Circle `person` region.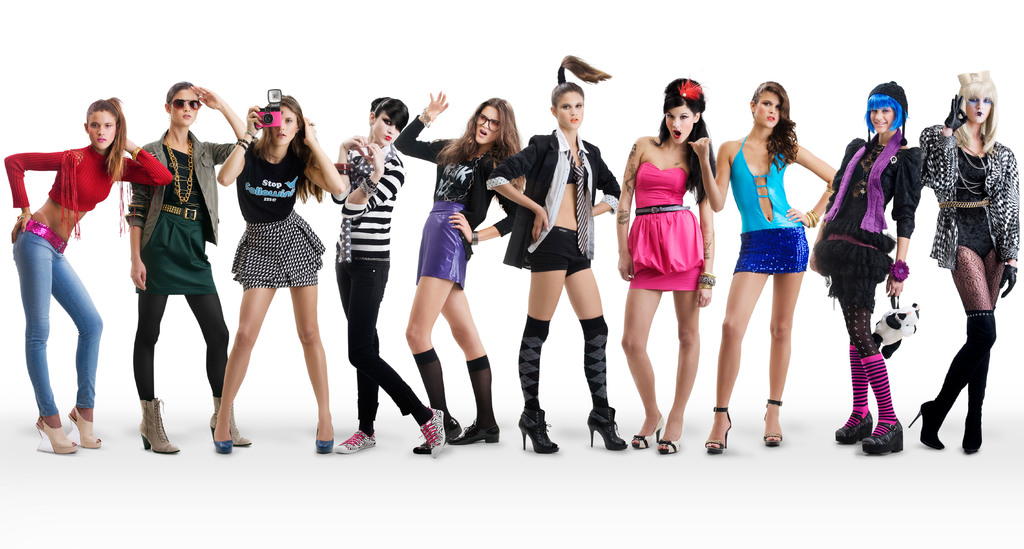
Region: box(907, 70, 1021, 456).
